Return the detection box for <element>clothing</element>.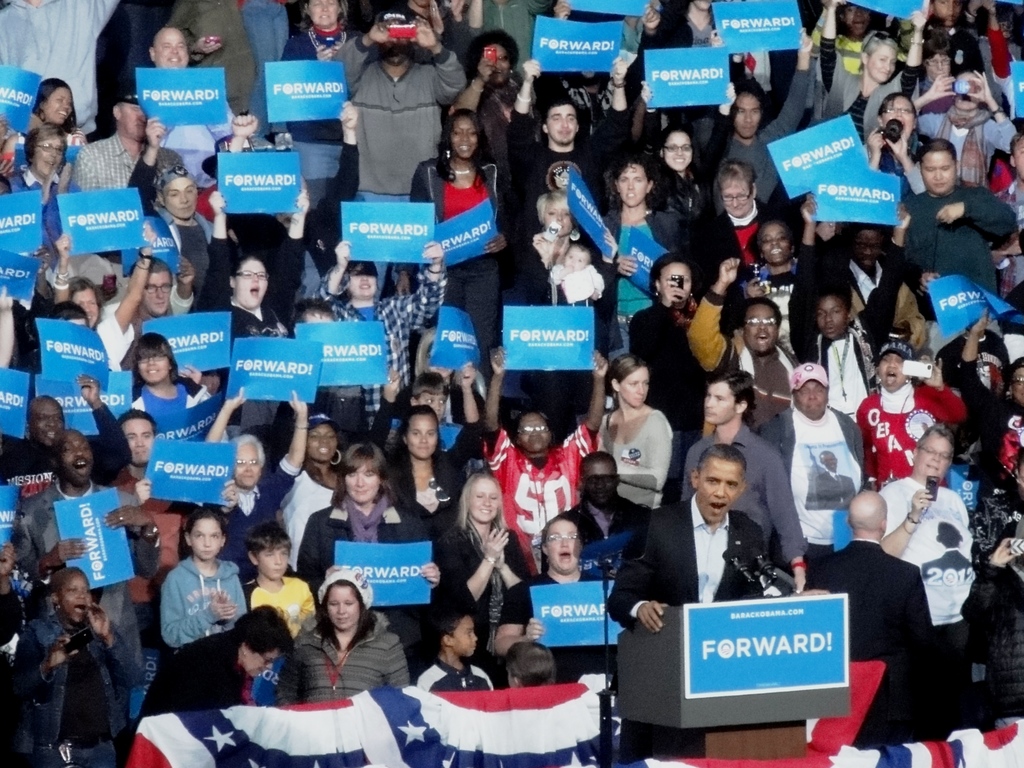
x1=758, y1=398, x2=870, y2=553.
